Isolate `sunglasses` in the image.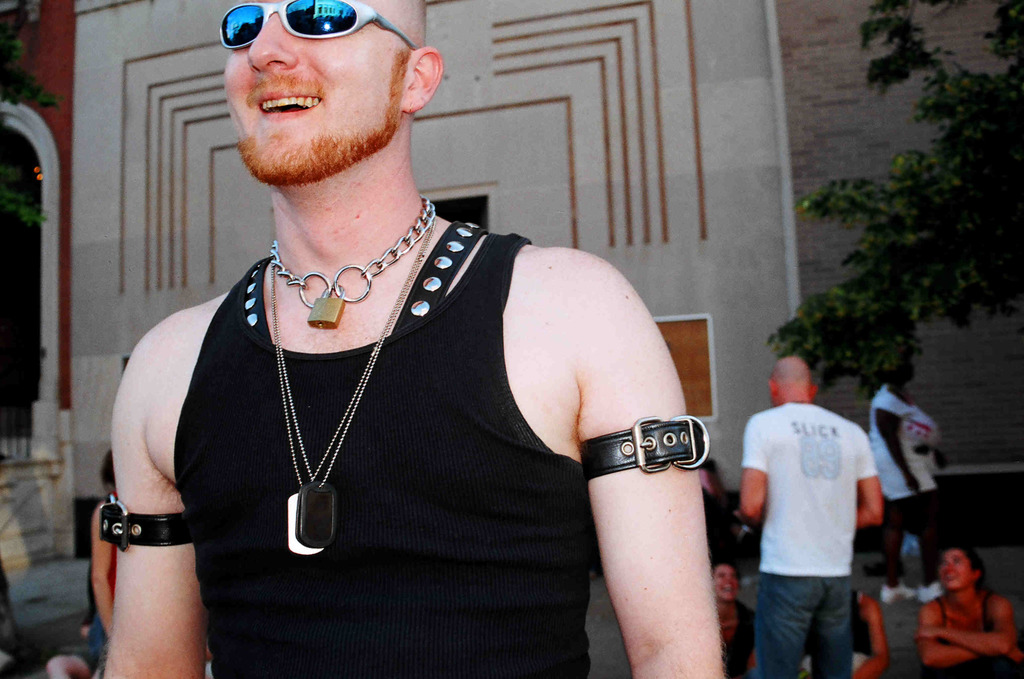
Isolated region: pyautogui.locateOnScreen(216, 0, 419, 50).
